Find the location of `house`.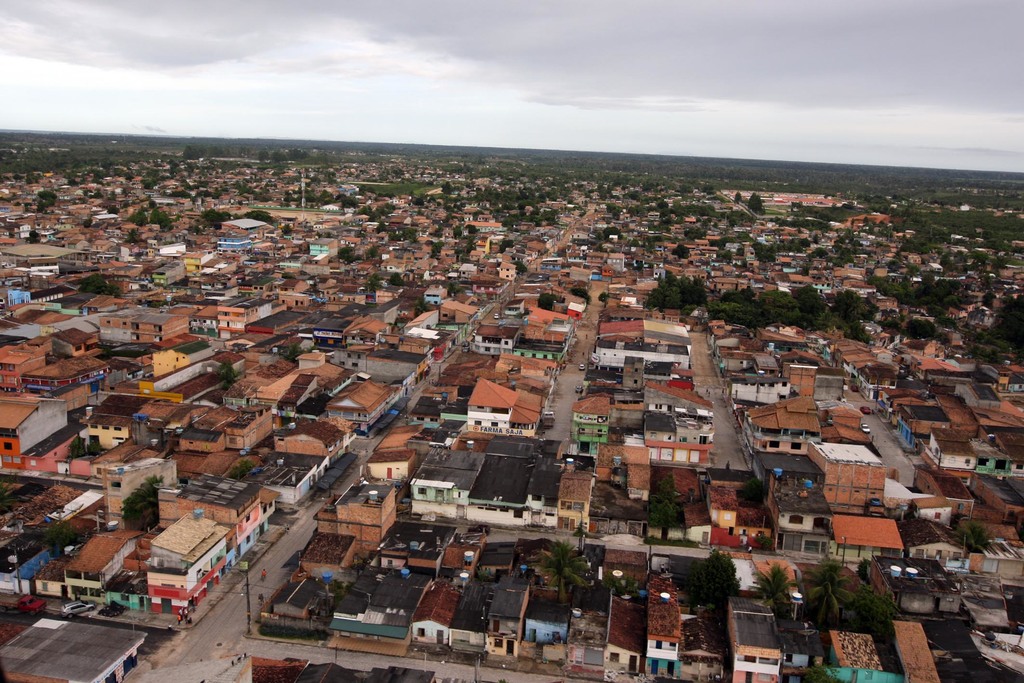
Location: {"x1": 360, "y1": 439, "x2": 429, "y2": 479}.
